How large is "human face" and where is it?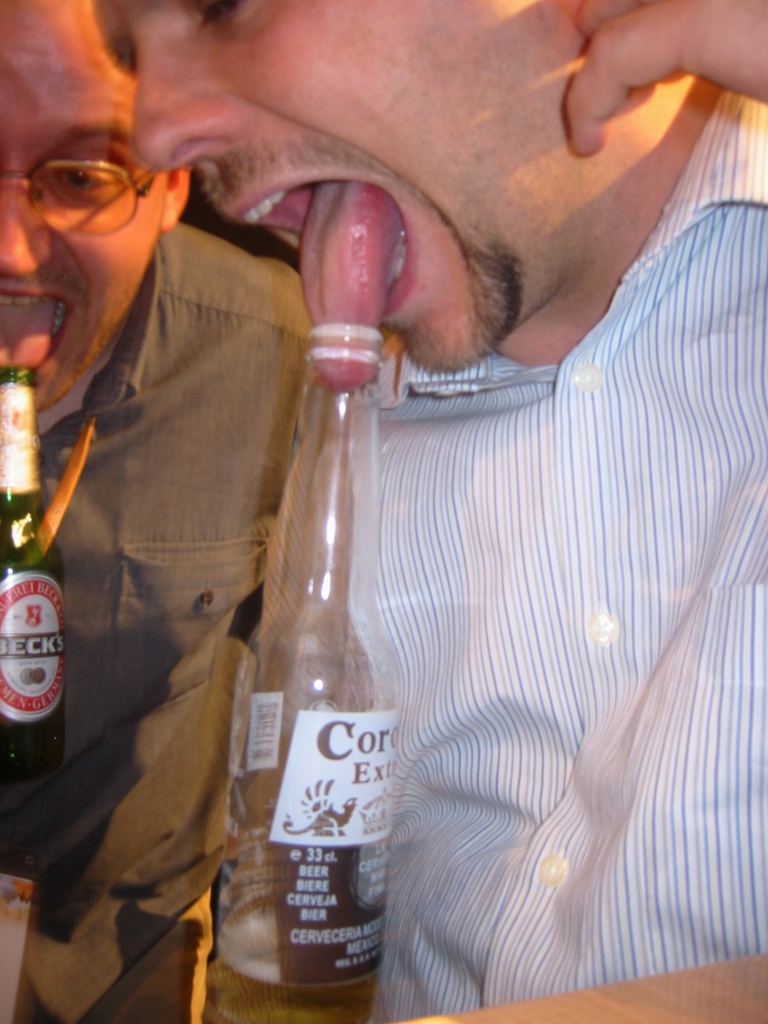
Bounding box: (left=0, top=0, right=166, bottom=407).
